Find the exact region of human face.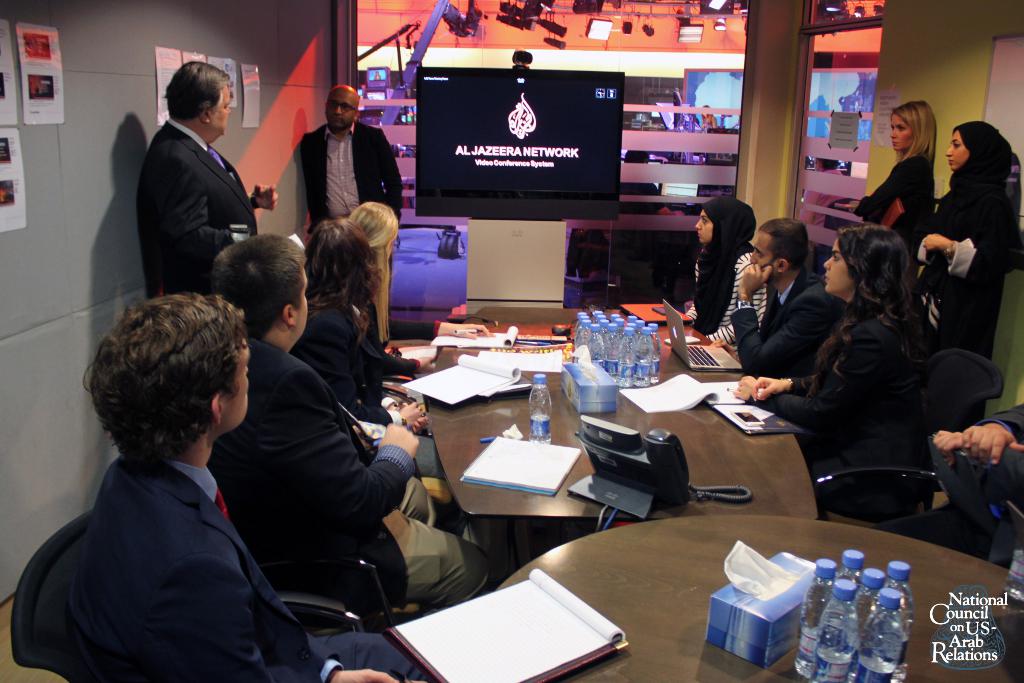
Exact region: l=824, t=236, r=852, b=293.
